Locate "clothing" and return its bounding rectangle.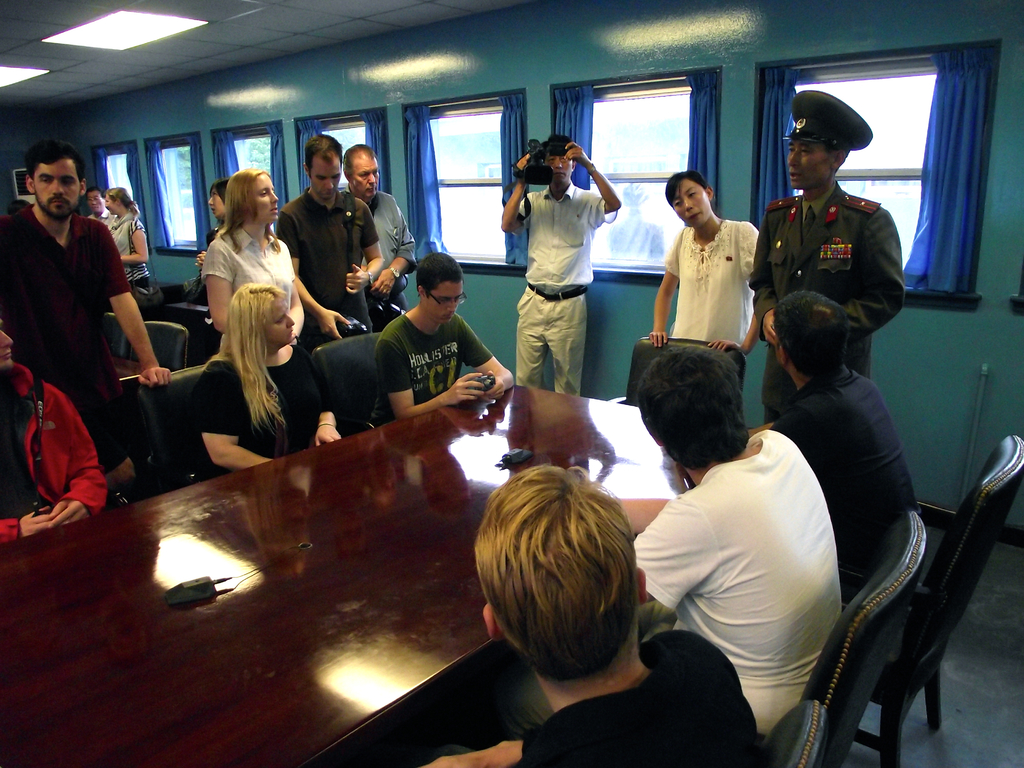
rect(760, 362, 931, 589).
